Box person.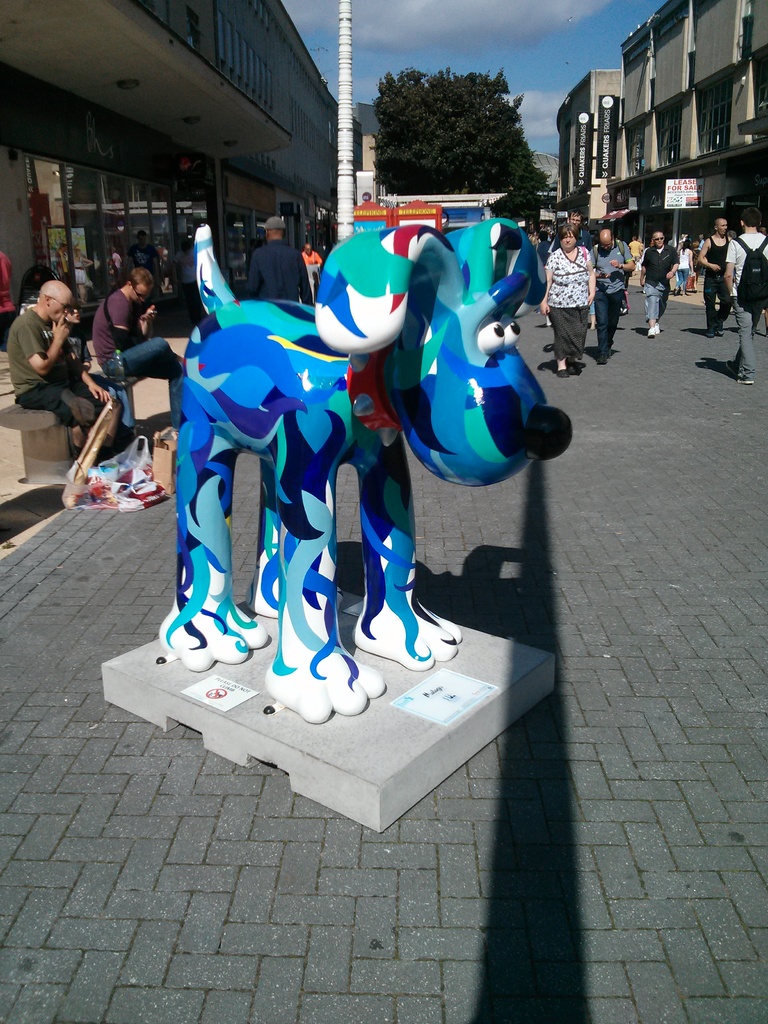
(88, 267, 190, 442).
